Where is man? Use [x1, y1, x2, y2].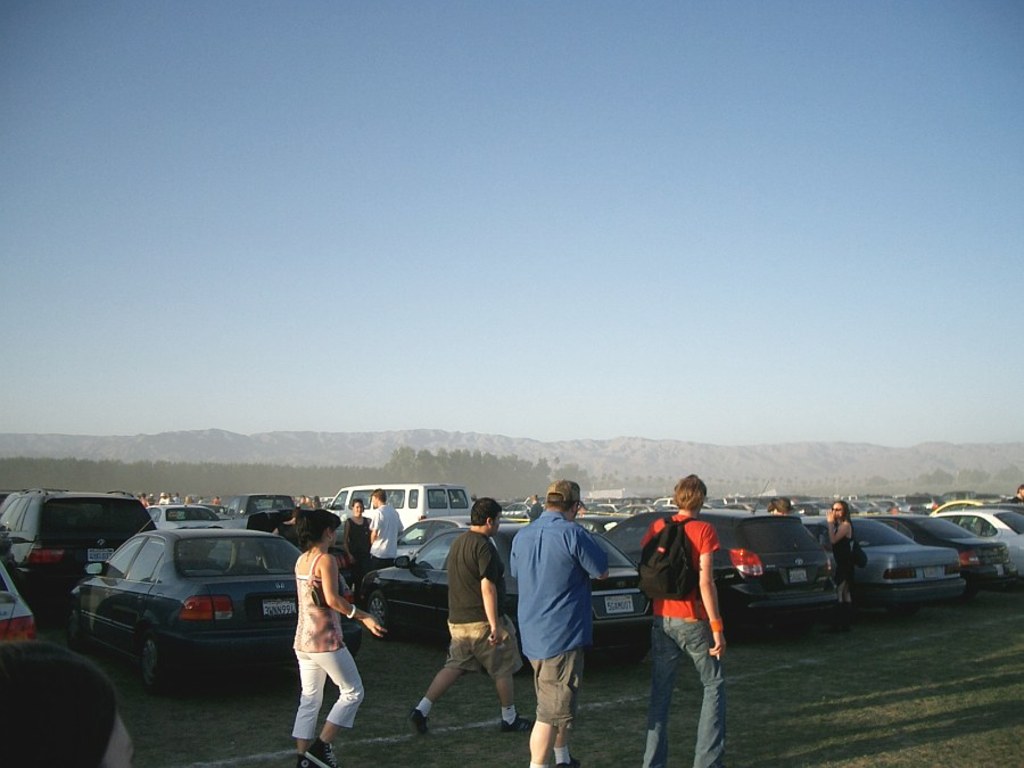
[364, 487, 403, 572].
